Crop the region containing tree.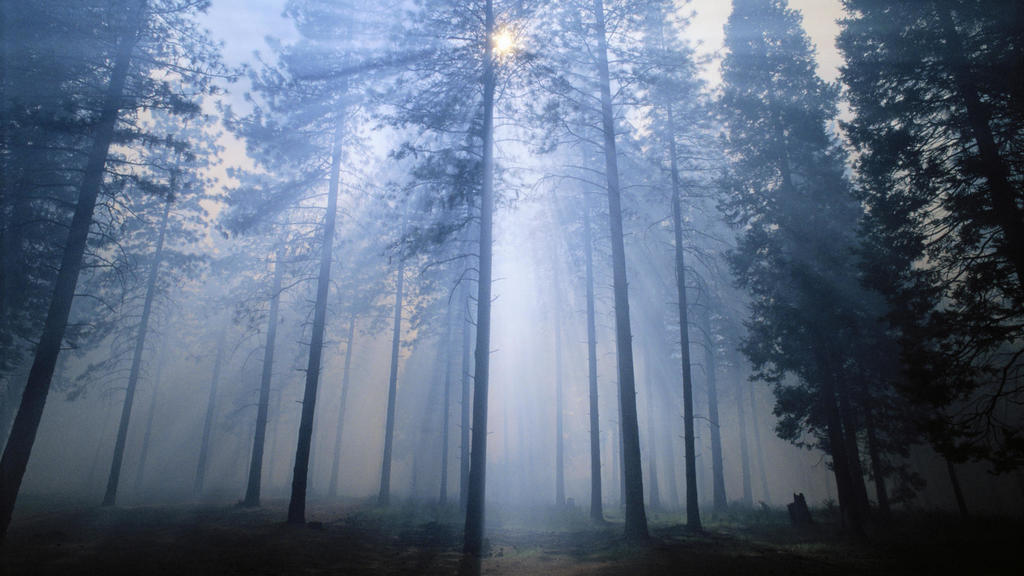
Crop region: x1=840 y1=0 x2=1023 y2=475.
